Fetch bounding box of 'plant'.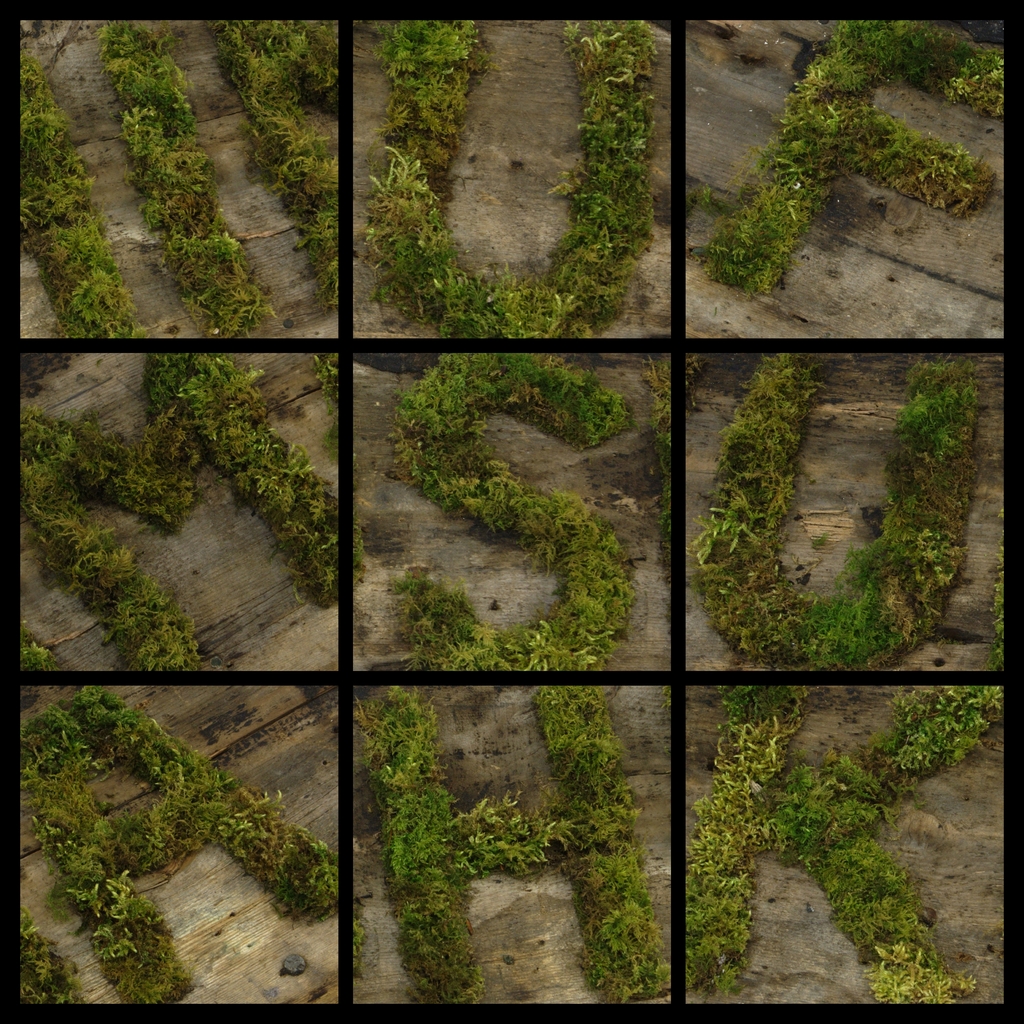
Bbox: 691 344 975 664.
